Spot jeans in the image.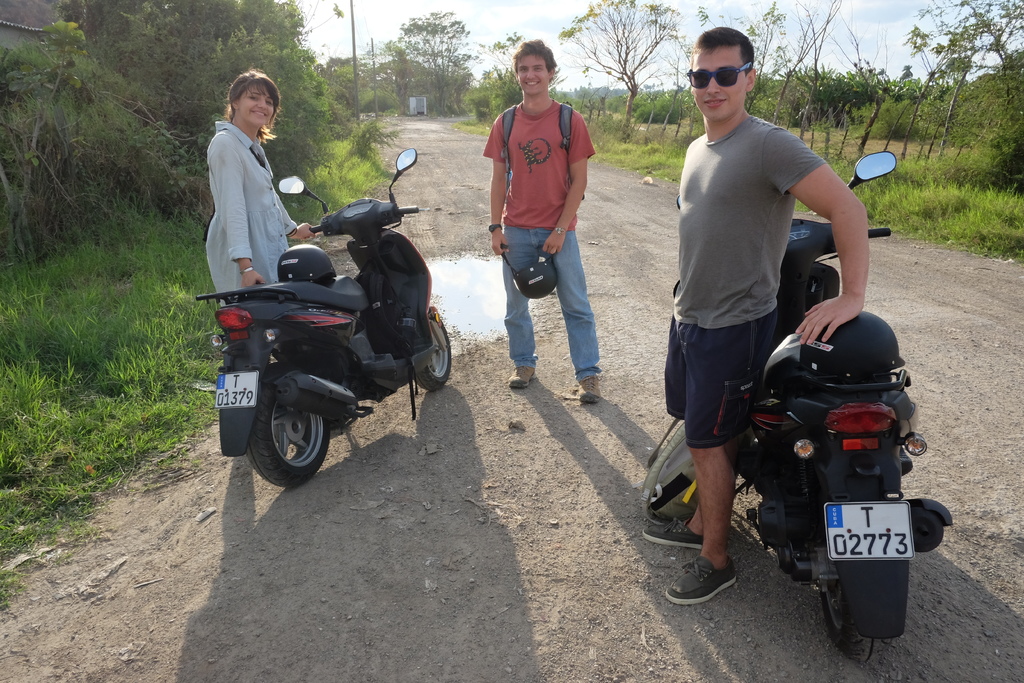
jeans found at rect(188, 110, 305, 290).
